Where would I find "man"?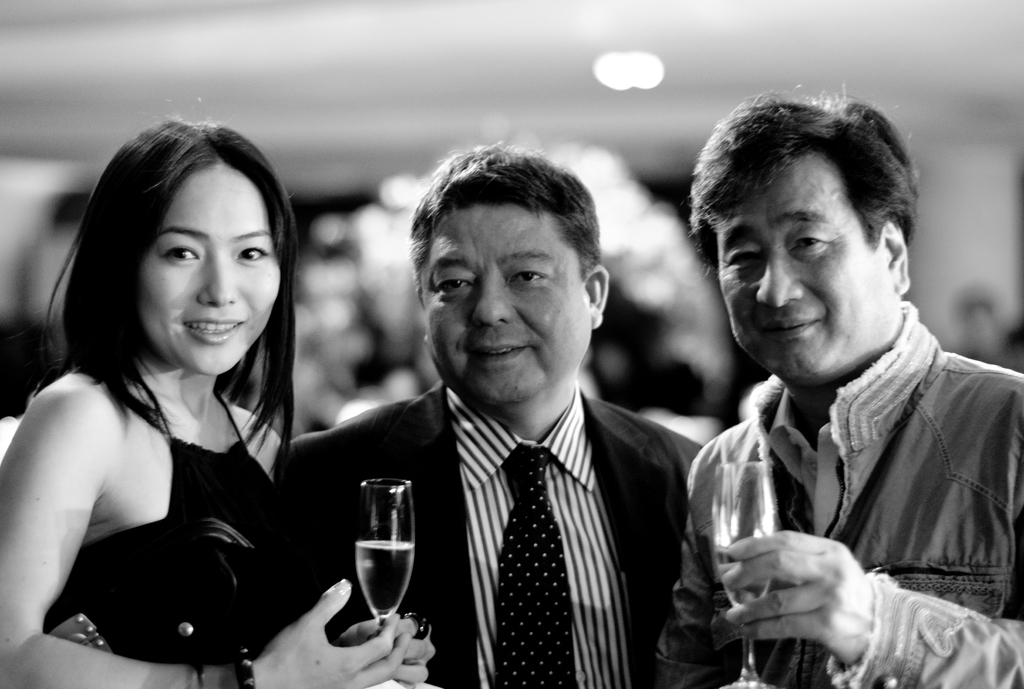
At region(651, 82, 1023, 688).
